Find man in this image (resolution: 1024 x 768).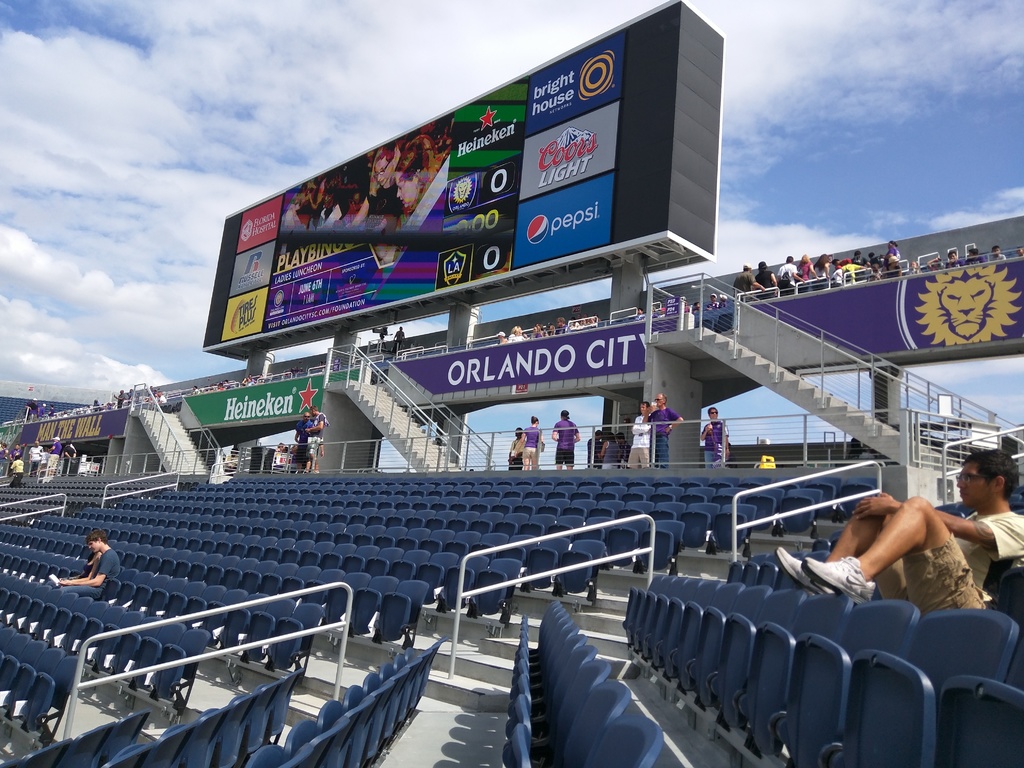
[550, 408, 582, 470].
